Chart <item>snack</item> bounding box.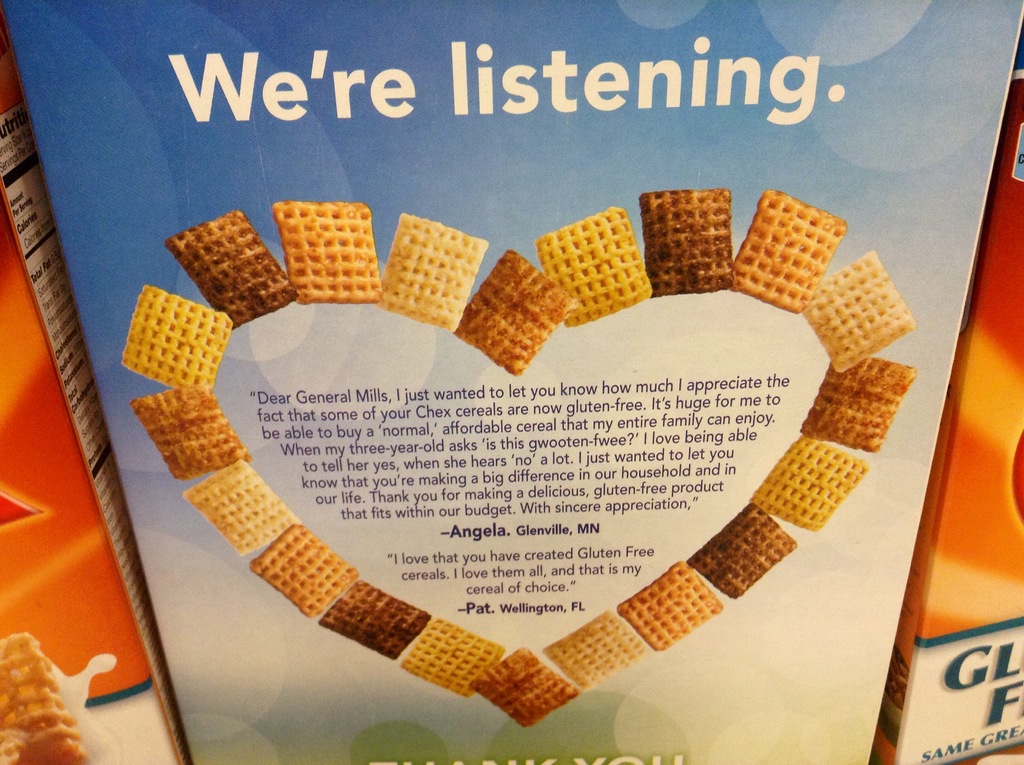
Charted: (802,363,913,448).
